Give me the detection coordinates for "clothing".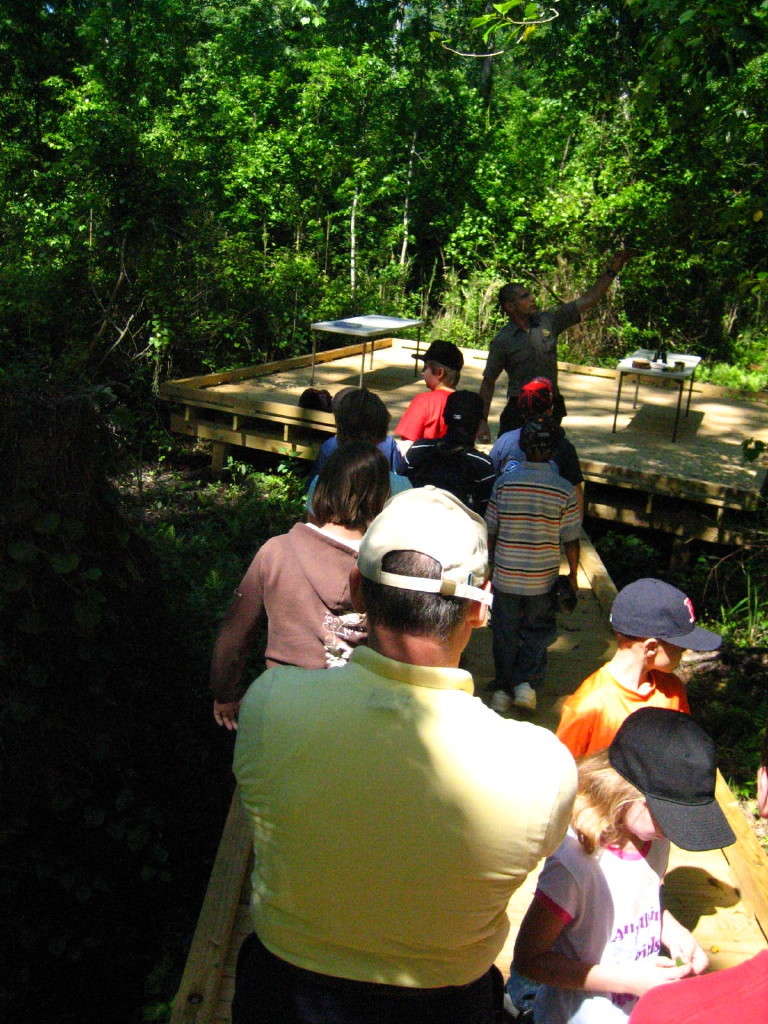
{"left": 232, "top": 519, "right": 367, "bottom": 673}.
